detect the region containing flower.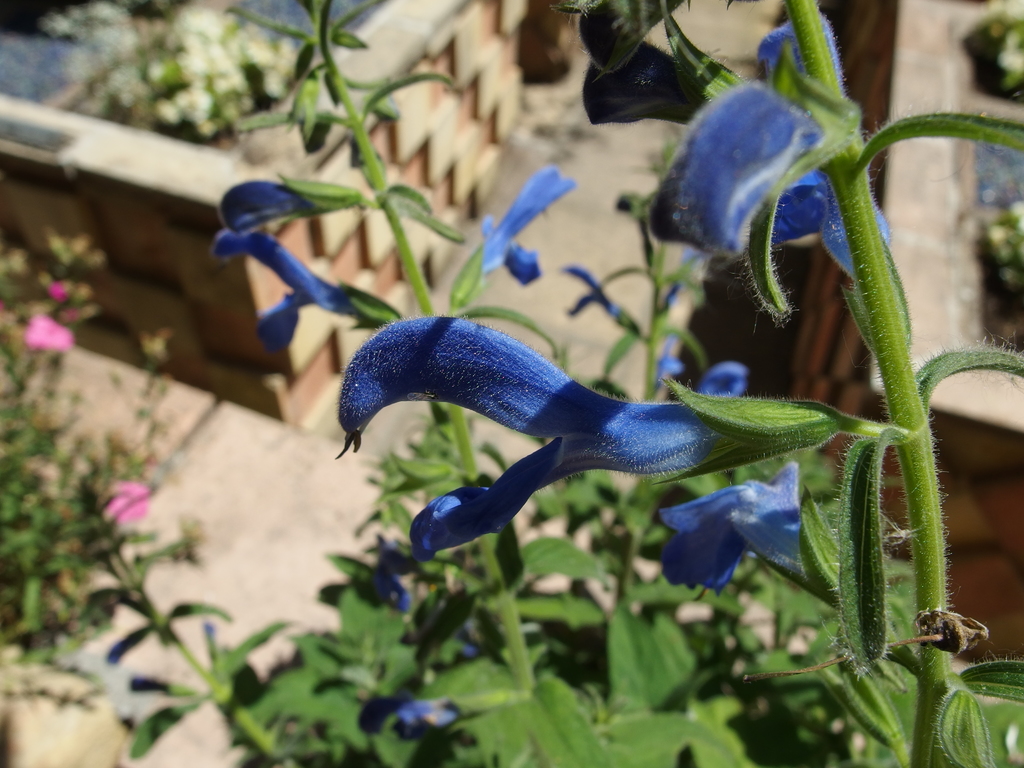
select_region(27, 311, 71, 353).
